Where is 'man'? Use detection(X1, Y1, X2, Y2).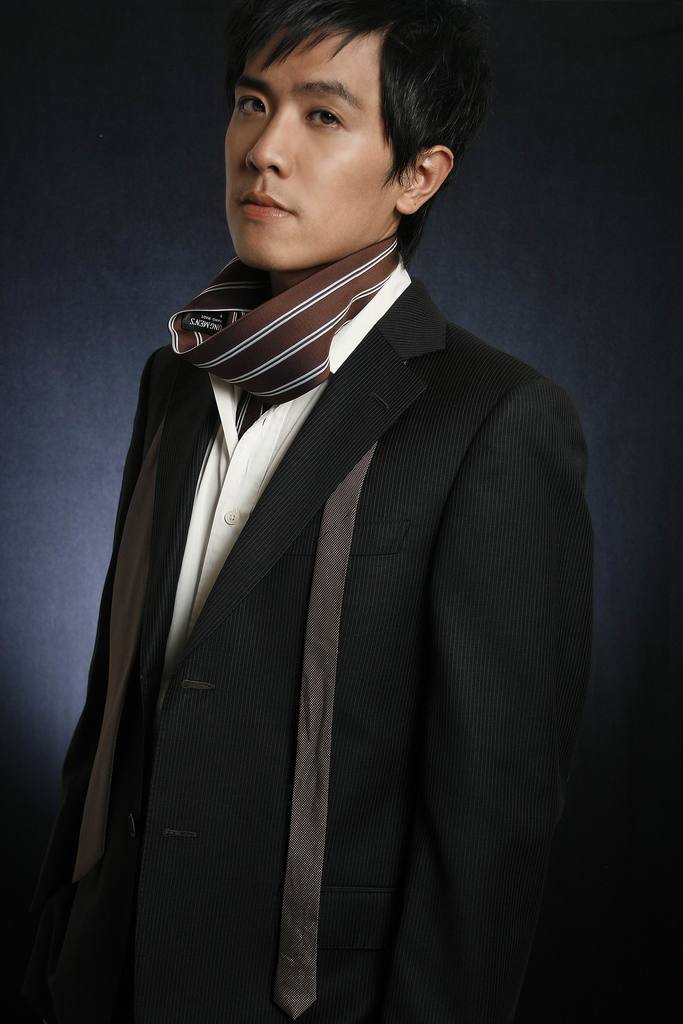
detection(35, 49, 637, 1023).
